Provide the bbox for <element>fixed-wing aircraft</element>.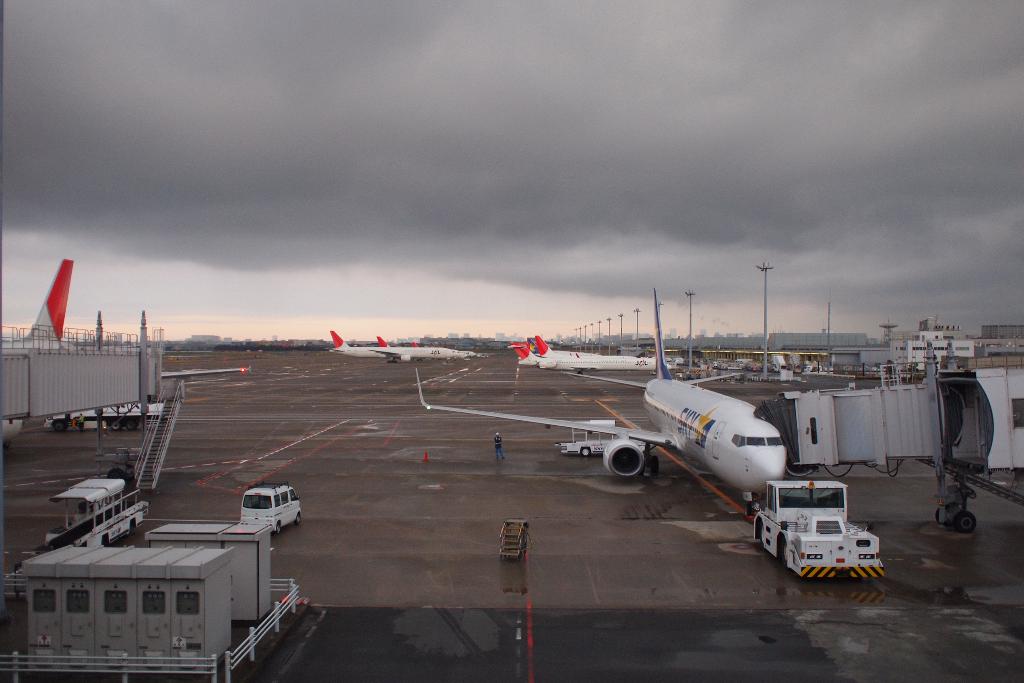
(1, 253, 76, 357).
